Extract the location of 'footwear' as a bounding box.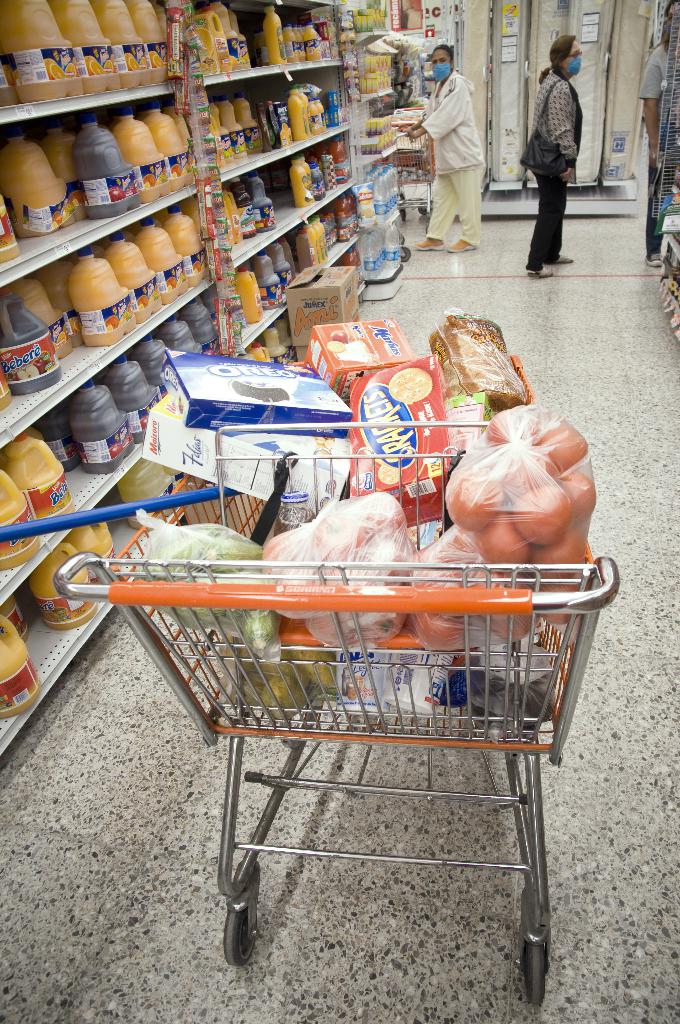
<box>420,239,442,251</box>.
